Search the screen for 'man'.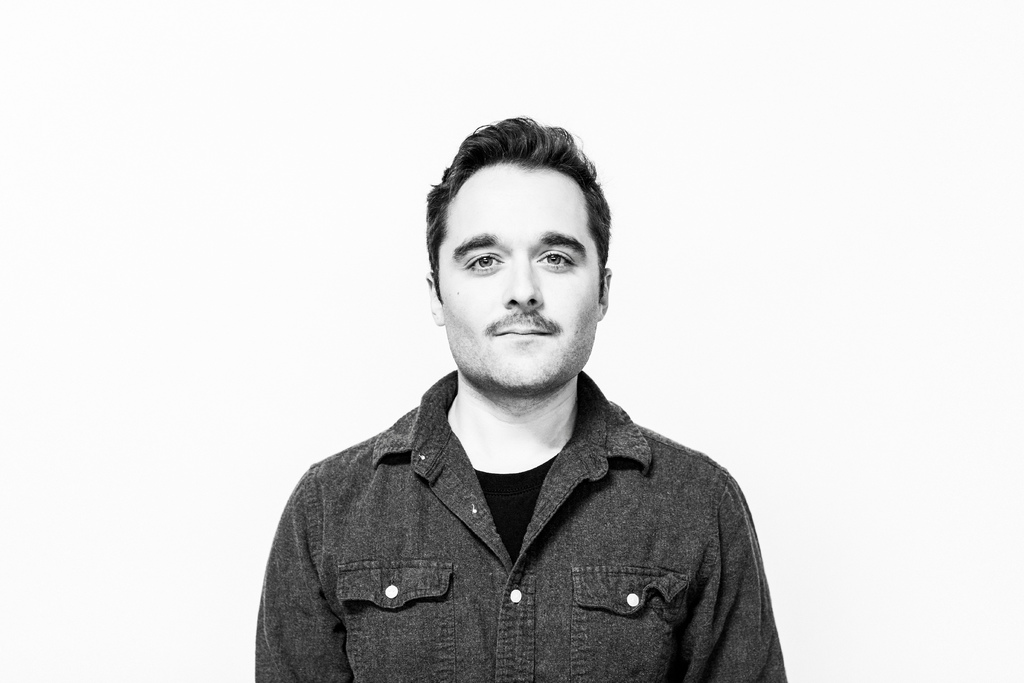
Found at 230:85:803:682.
